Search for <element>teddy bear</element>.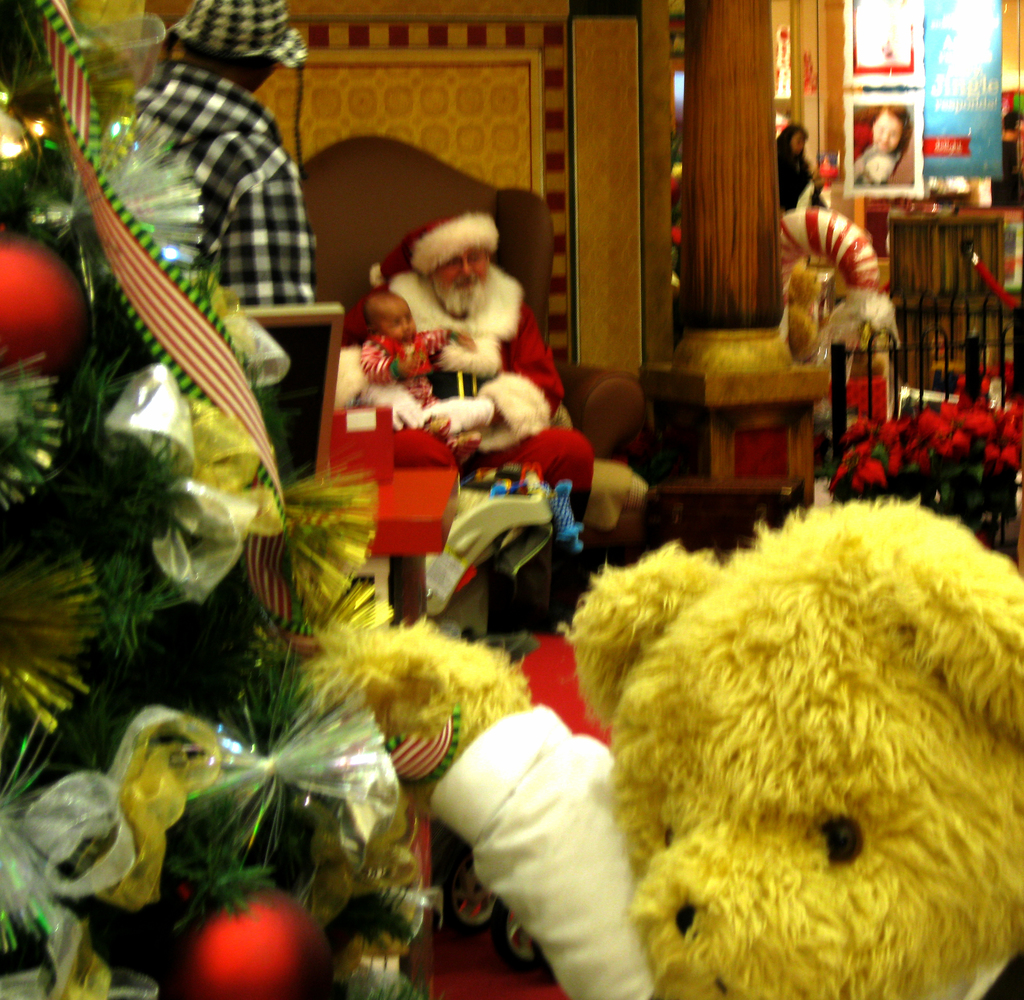
Found at BBox(291, 496, 1023, 999).
